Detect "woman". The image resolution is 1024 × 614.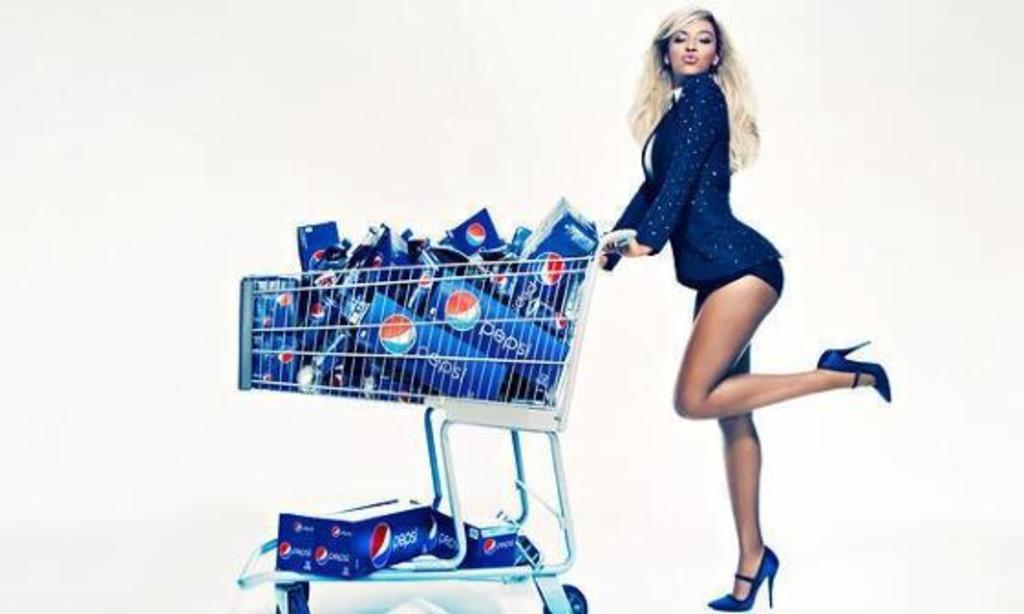
x1=602, y1=0, x2=848, y2=577.
